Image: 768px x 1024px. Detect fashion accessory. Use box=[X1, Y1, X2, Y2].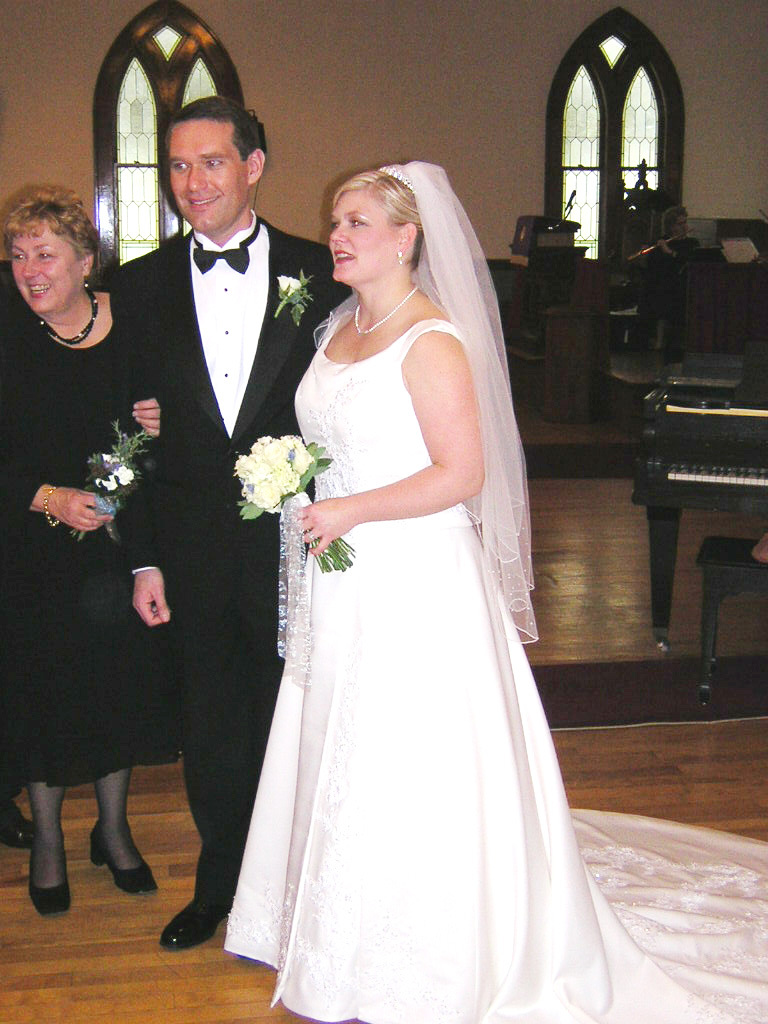
box=[380, 166, 414, 198].
